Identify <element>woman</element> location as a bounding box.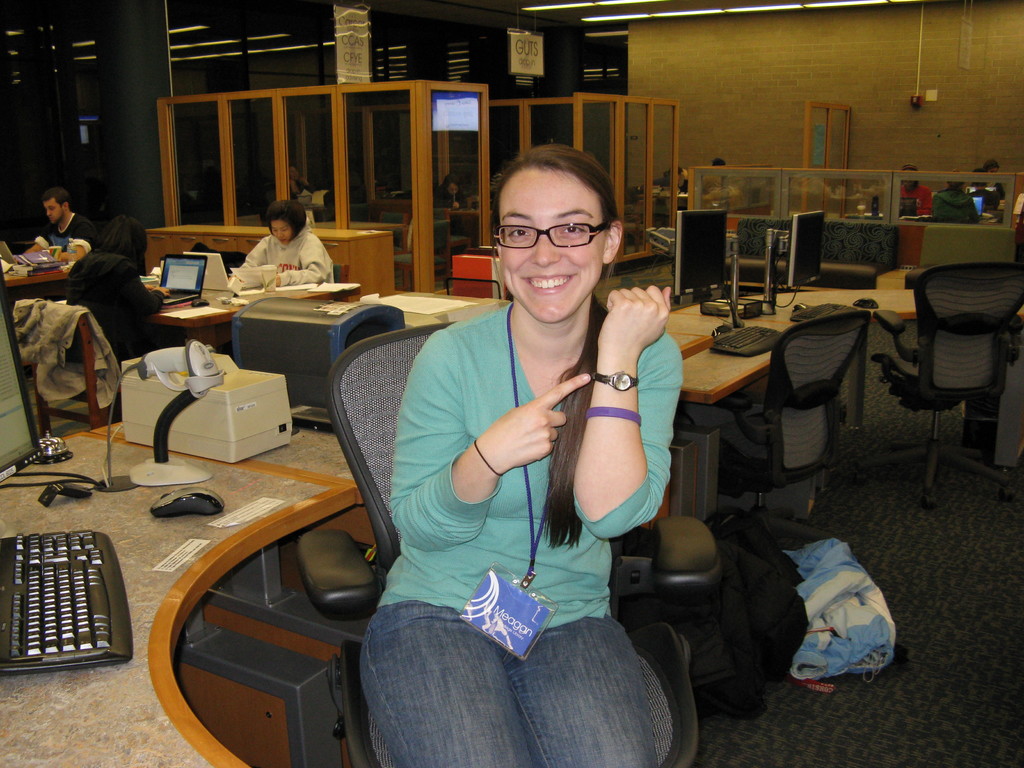
x1=66, y1=213, x2=175, y2=364.
